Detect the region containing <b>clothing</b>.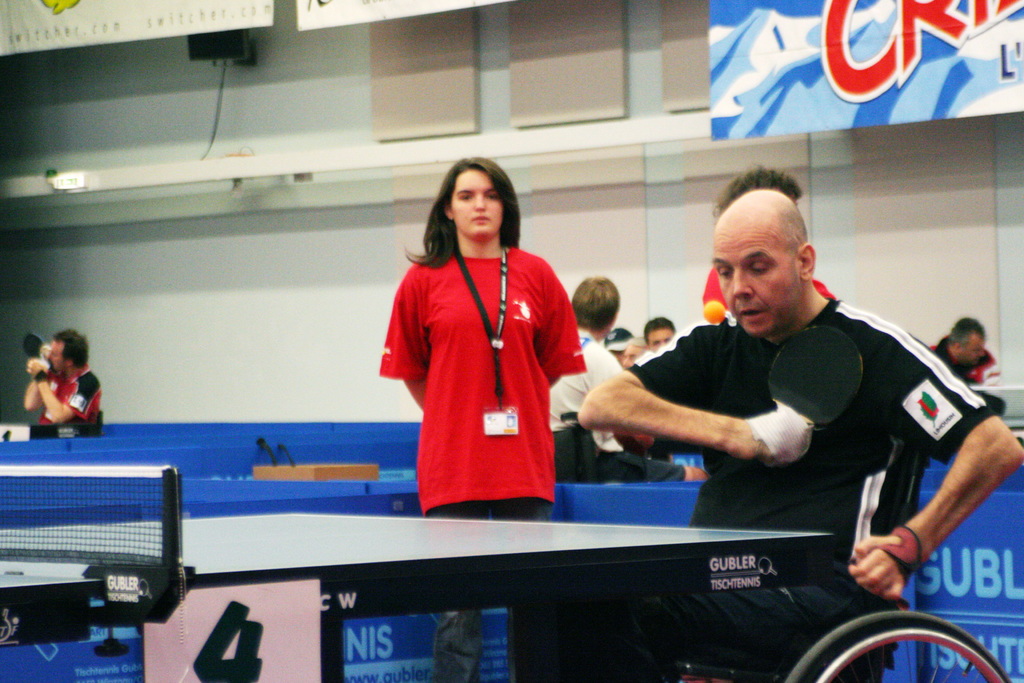
928, 323, 992, 383.
